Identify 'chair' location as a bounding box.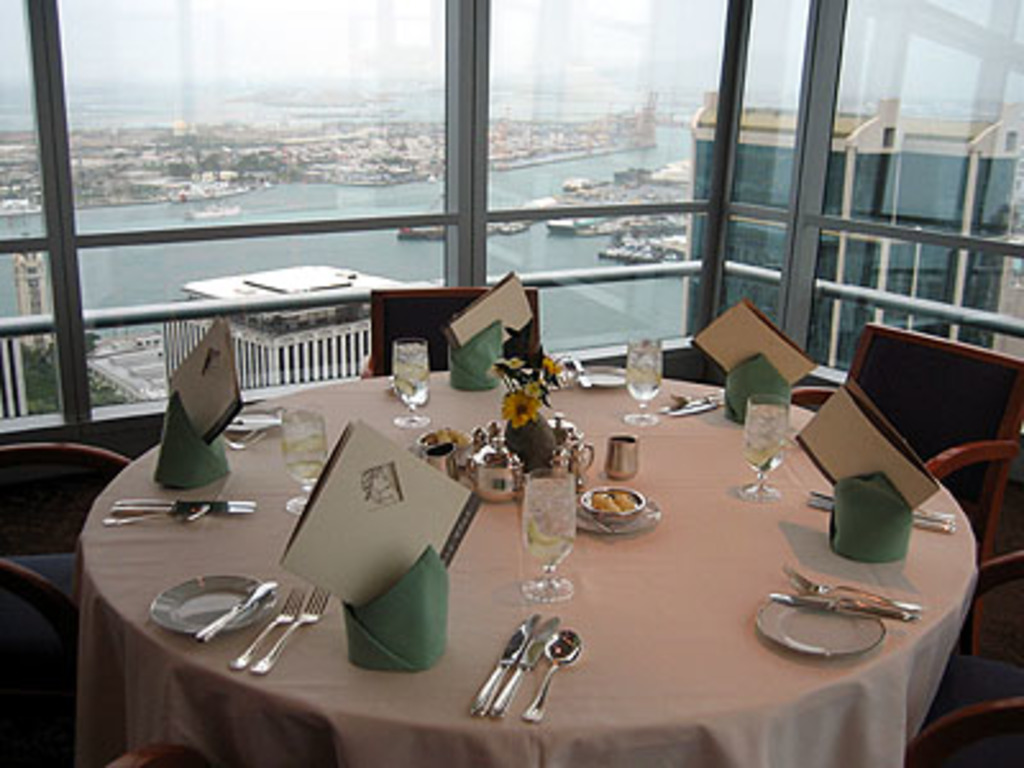
crop(361, 289, 548, 371).
